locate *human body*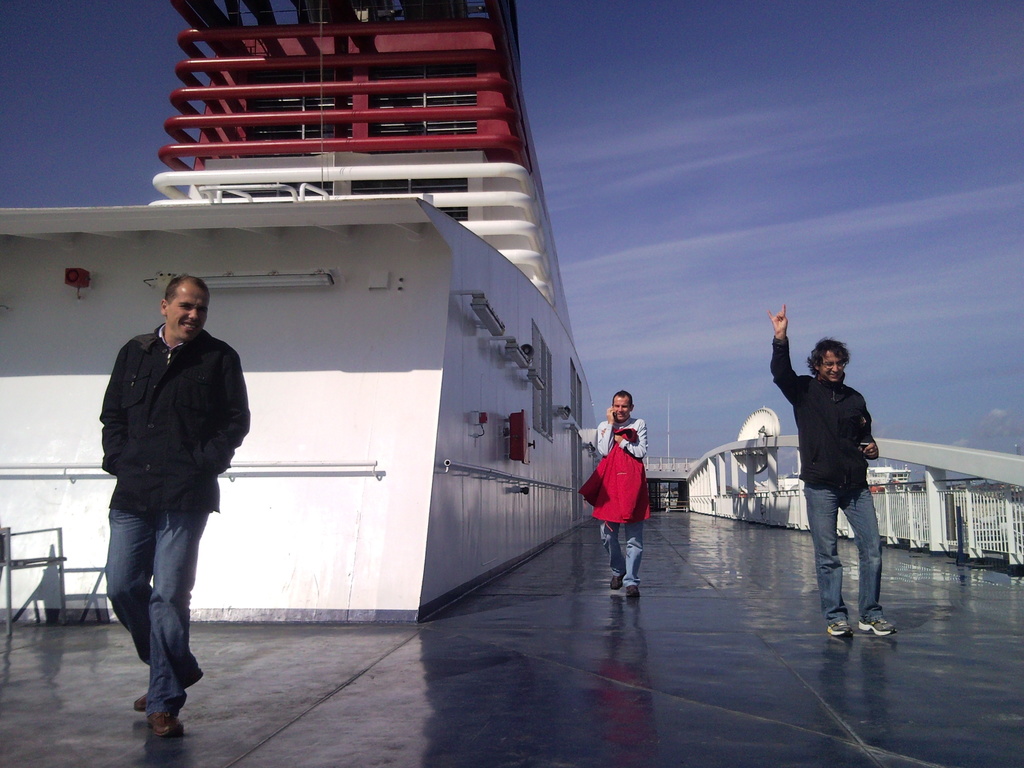
x1=93 y1=261 x2=252 y2=719
